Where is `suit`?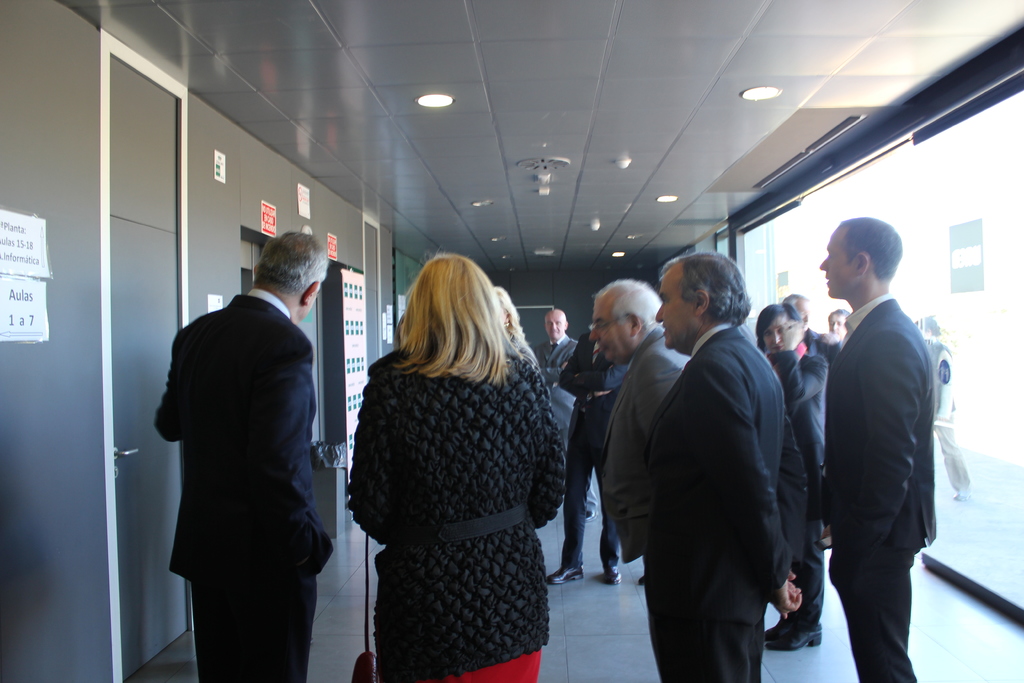
bbox(803, 236, 957, 675).
